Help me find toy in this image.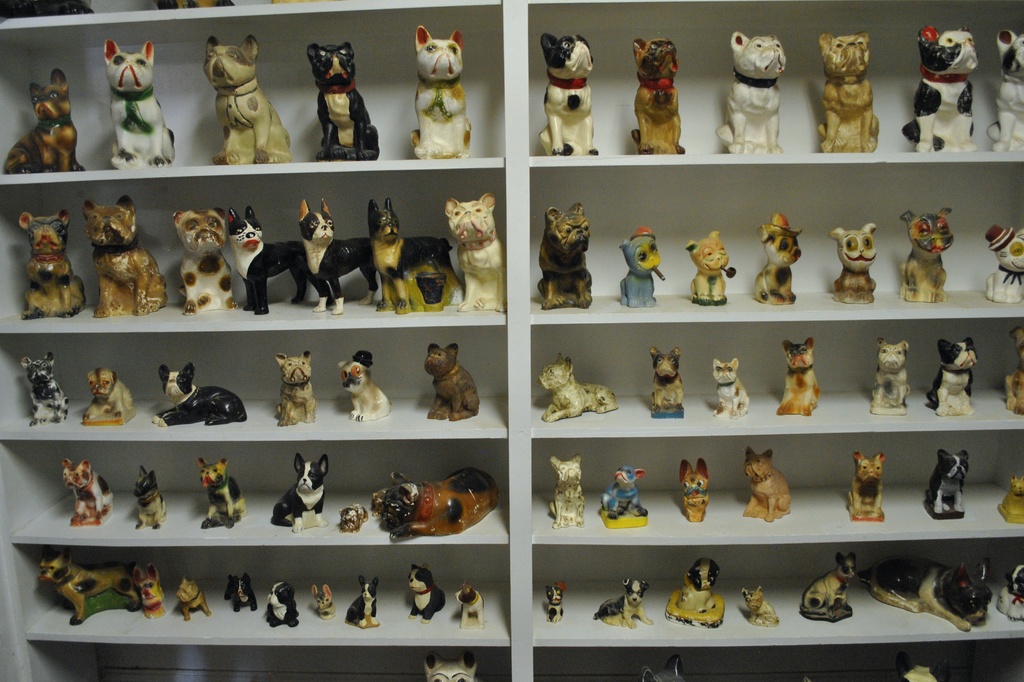
Found it: 552, 452, 588, 527.
